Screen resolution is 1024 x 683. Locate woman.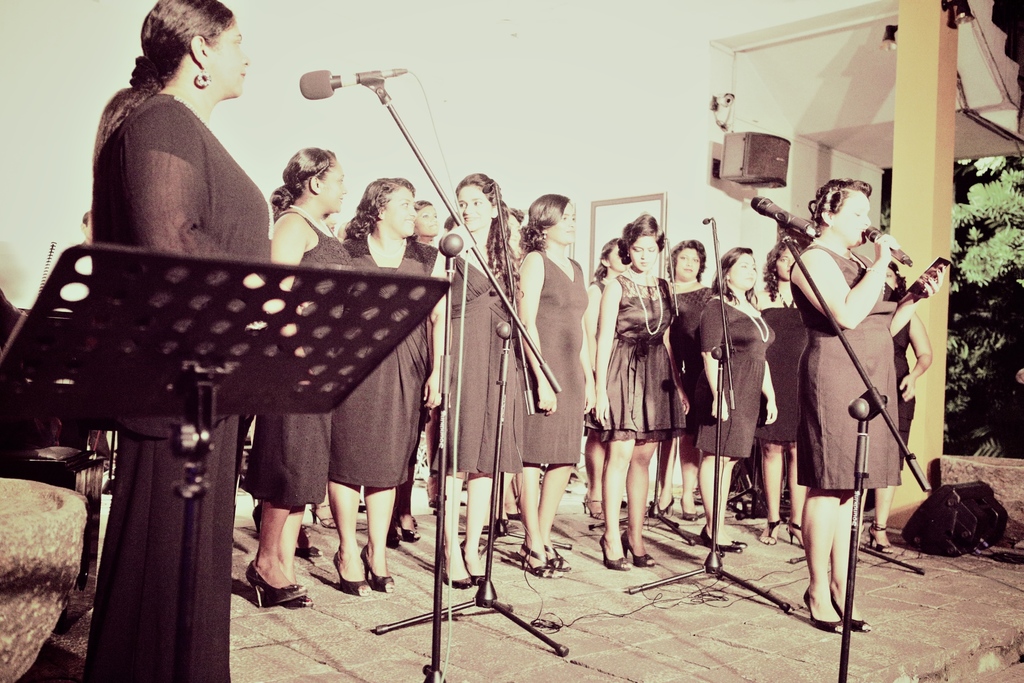
Rect(437, 172, 527, 600).
